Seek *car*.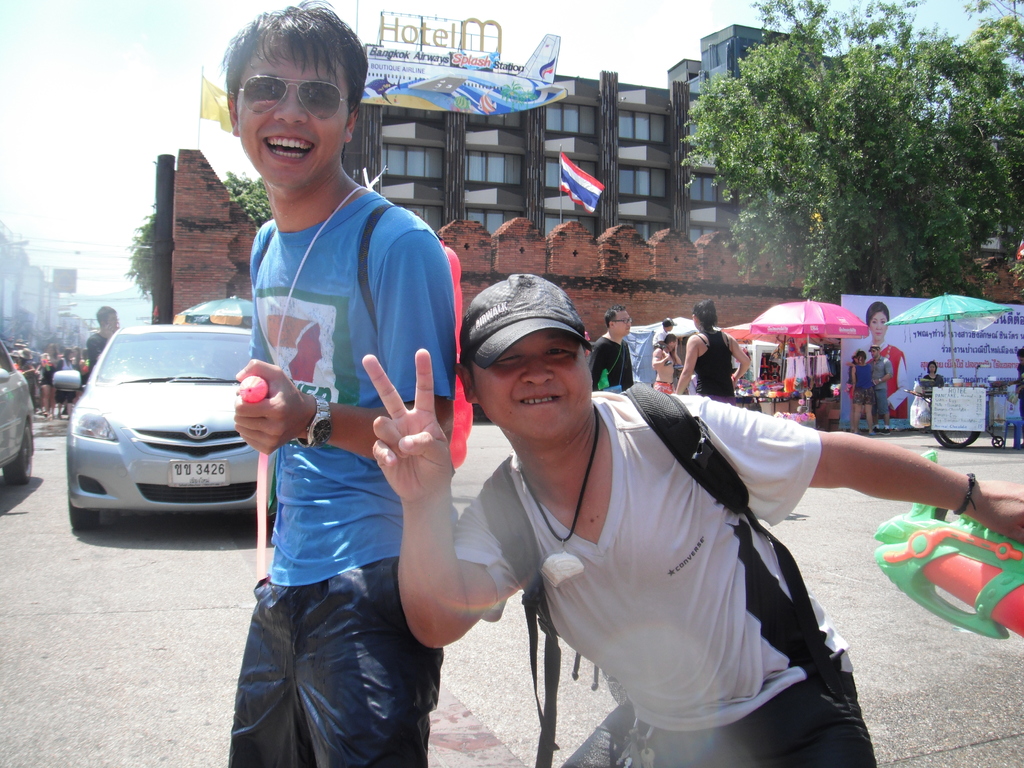
<bbox>0, 351, 31, 490</bbox>.
